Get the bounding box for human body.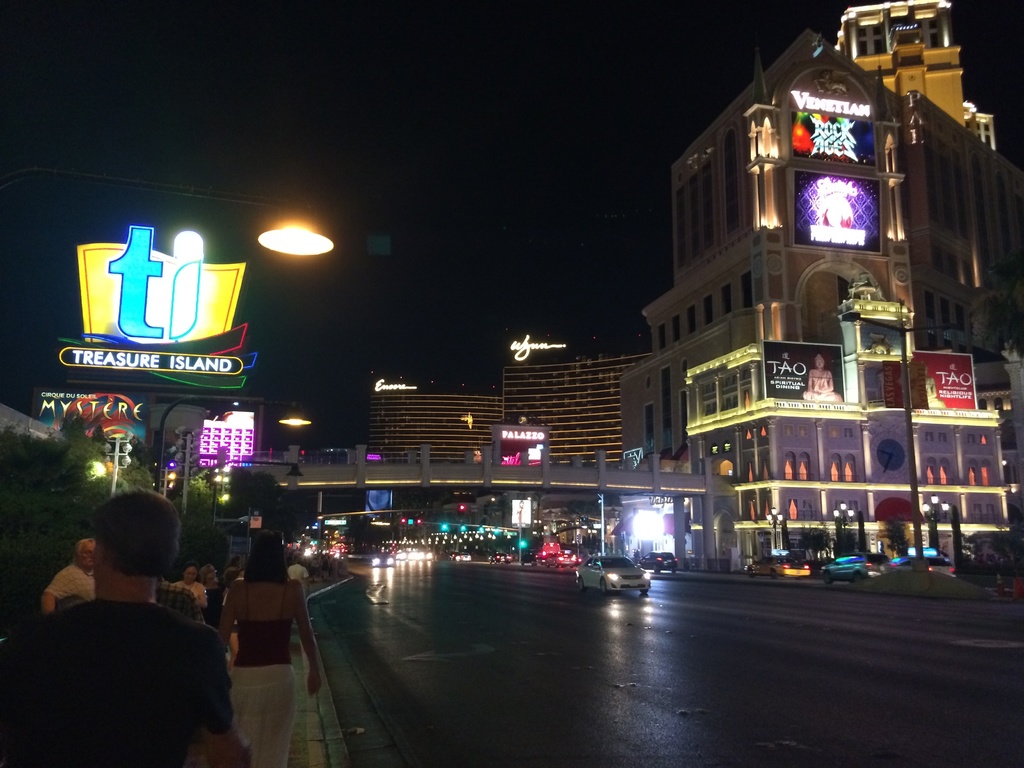
203, 518, 303, 749.
